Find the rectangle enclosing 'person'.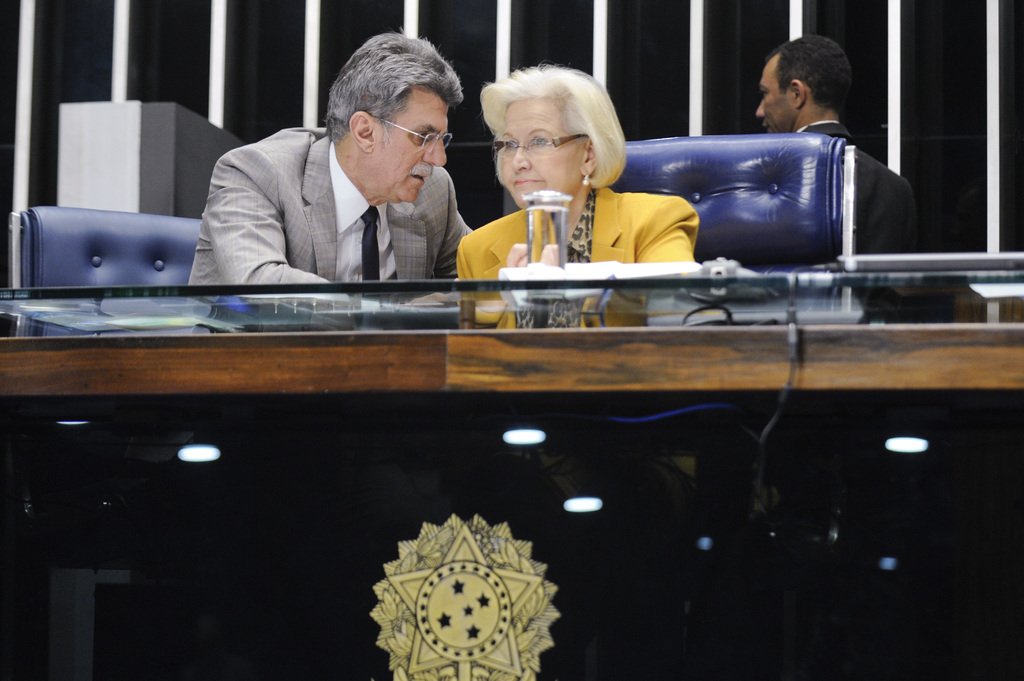
Rect(193, 54, 495, 307).
